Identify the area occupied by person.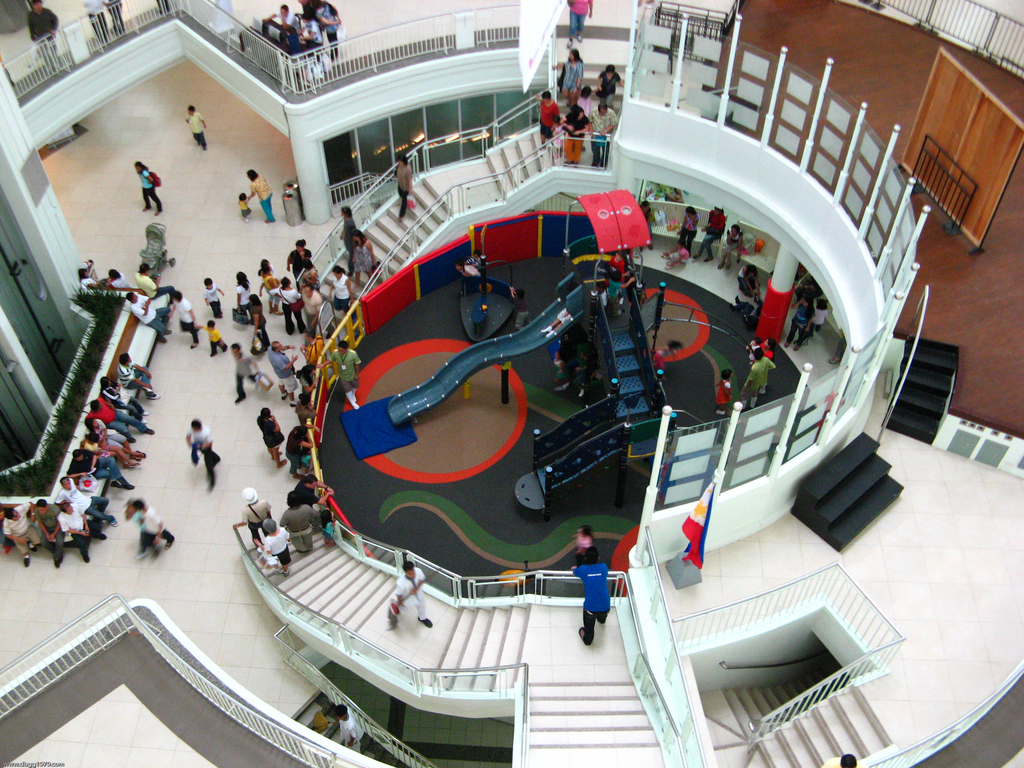
Area: (x1=244, y1=170, x2=277, y2=221).
